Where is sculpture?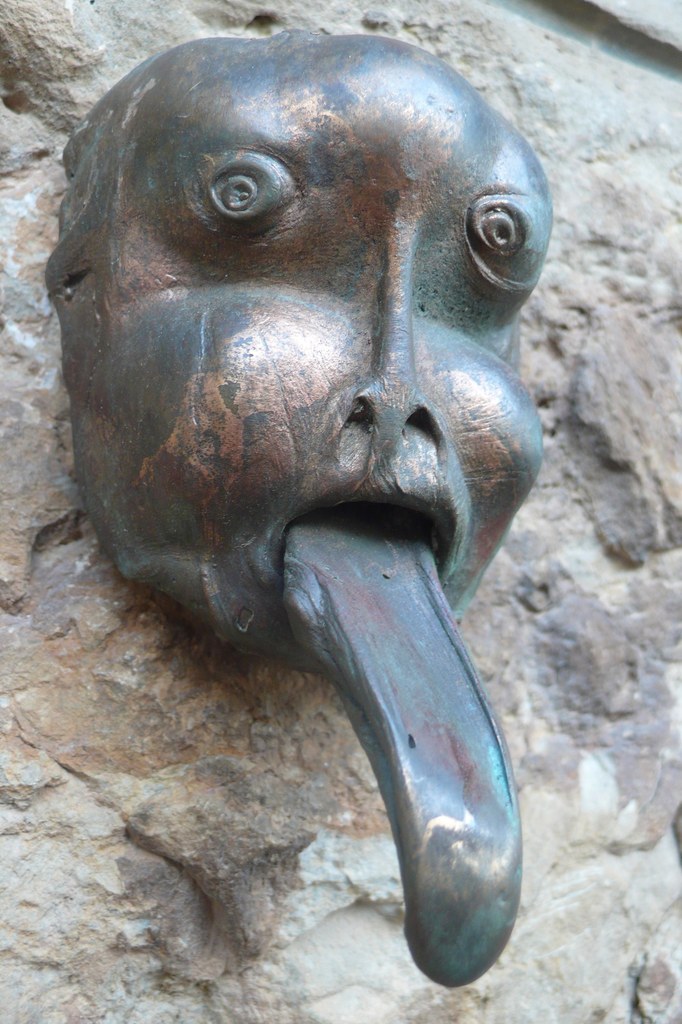
box(48, 0, 556, 1023).
